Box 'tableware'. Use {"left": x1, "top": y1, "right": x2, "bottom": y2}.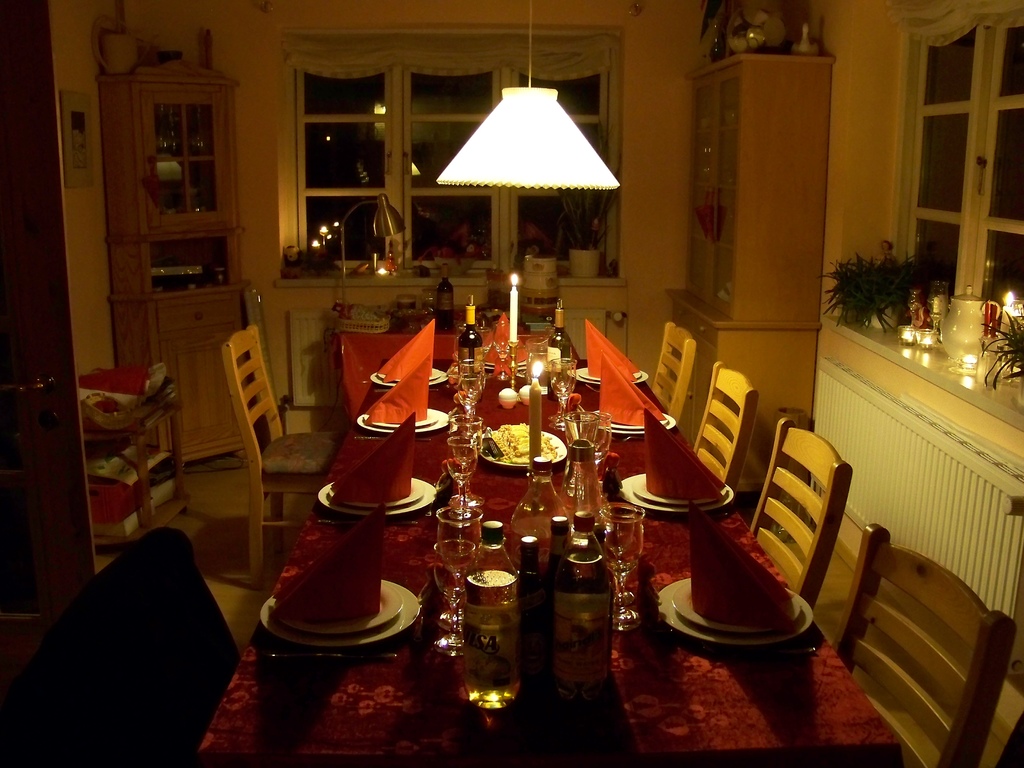
{"left": 562, "top": 410, "right": 614, "bottom": 531}.
